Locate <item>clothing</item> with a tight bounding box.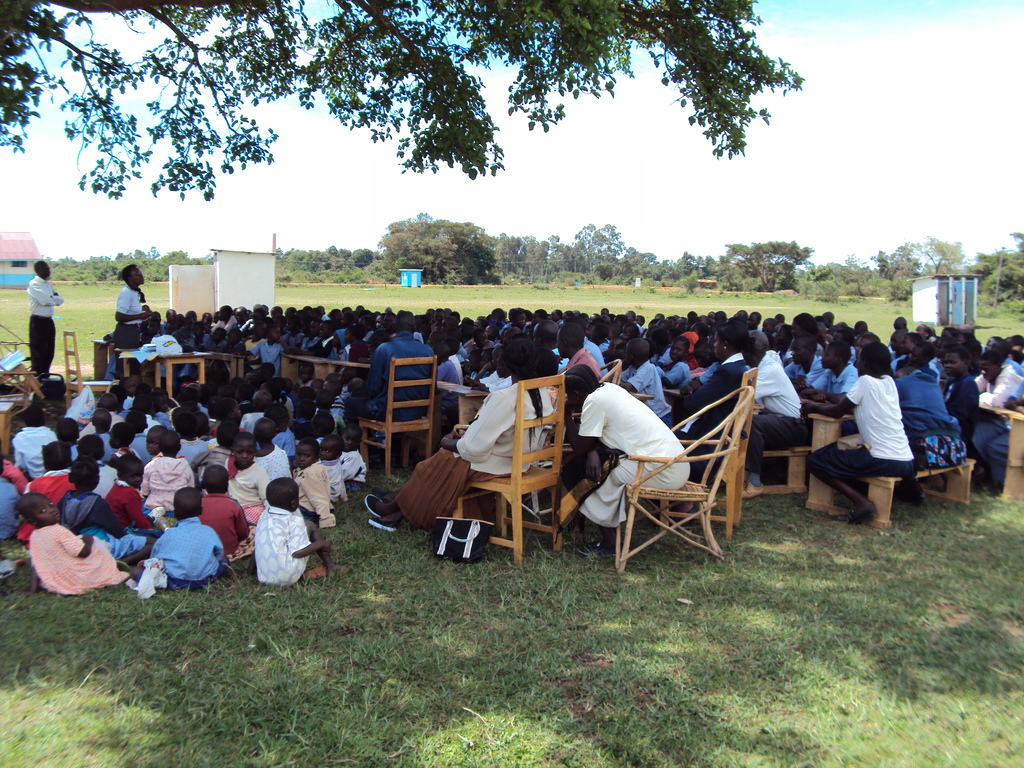
locate(577, 366, 687, 525).
